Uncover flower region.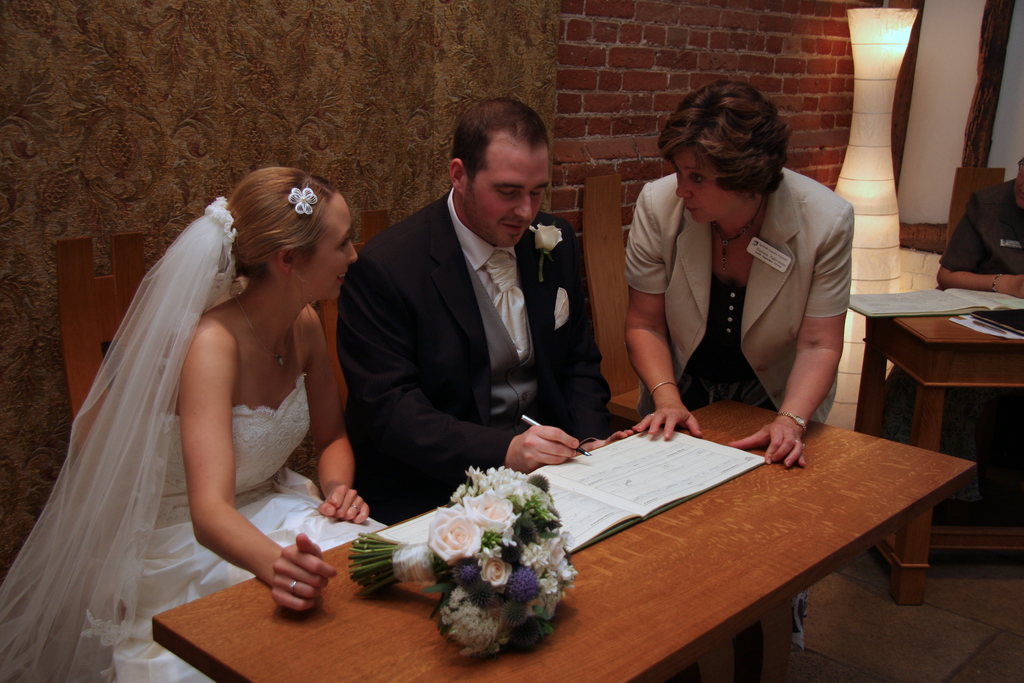
Uncovered: [left=527, top=226, right=563, bottom=254].
